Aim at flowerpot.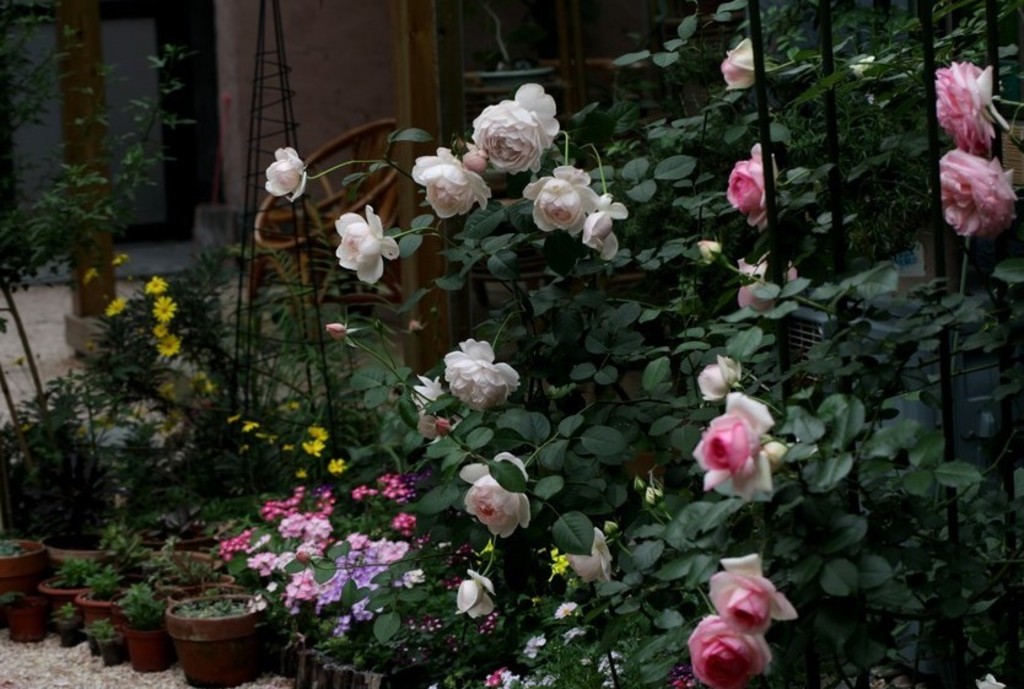
Aimed at 55/613/80/647.
